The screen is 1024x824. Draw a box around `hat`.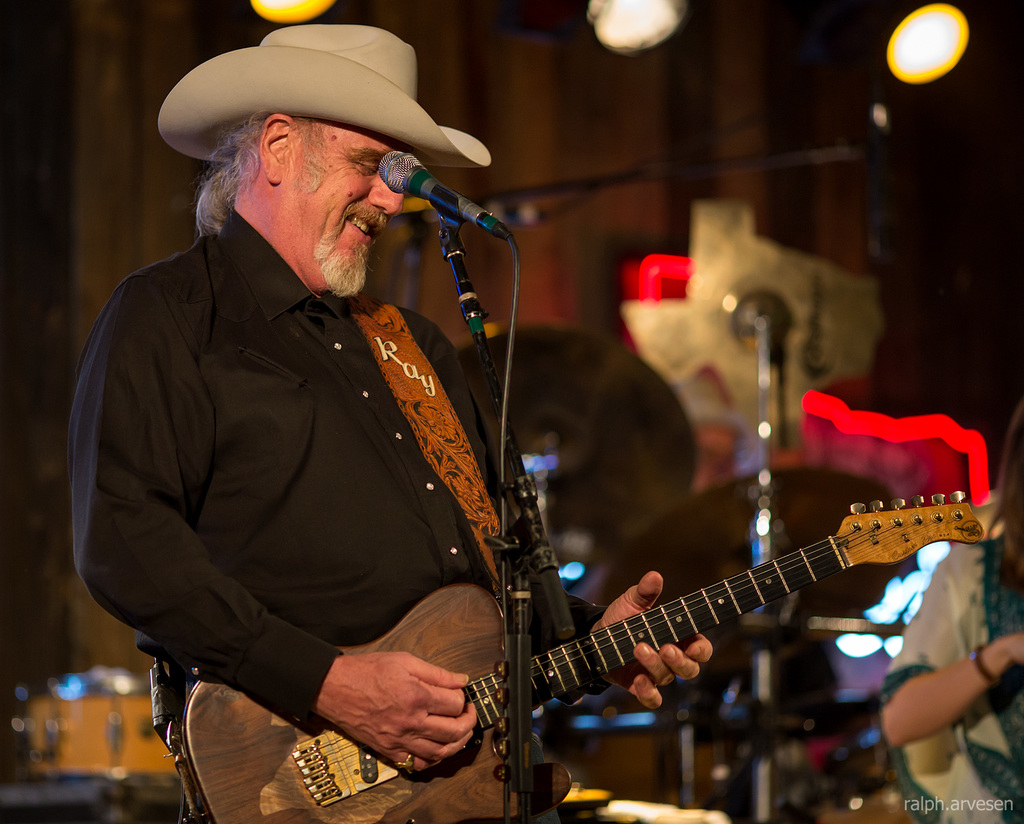
[157, 24, 490, 164].
